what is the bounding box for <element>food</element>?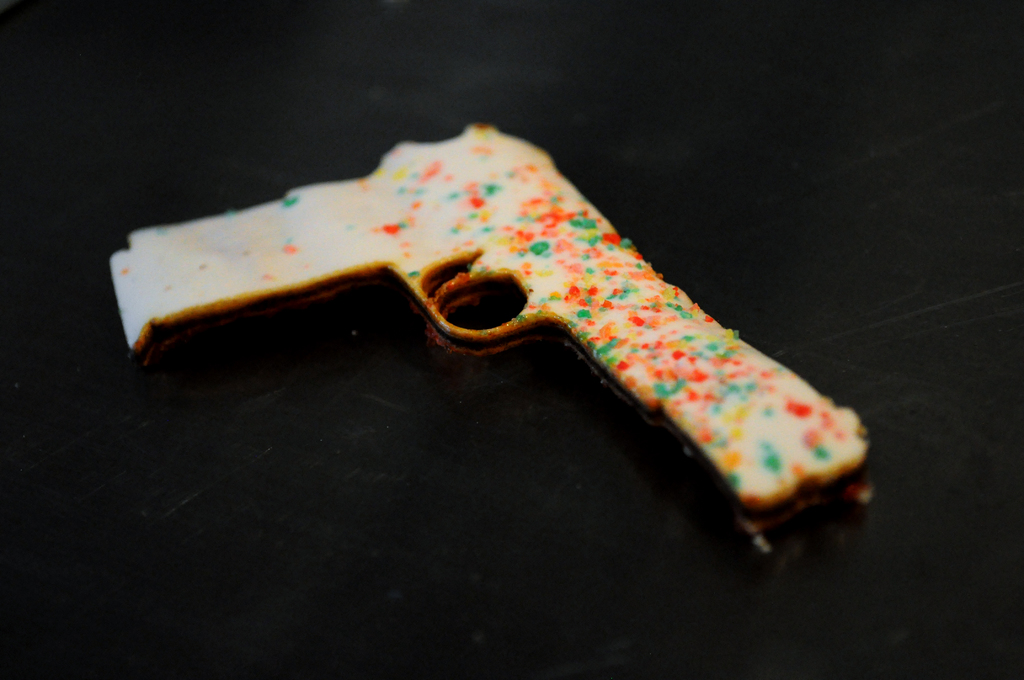
[left=135, top=141, right=810, bottom=492].
